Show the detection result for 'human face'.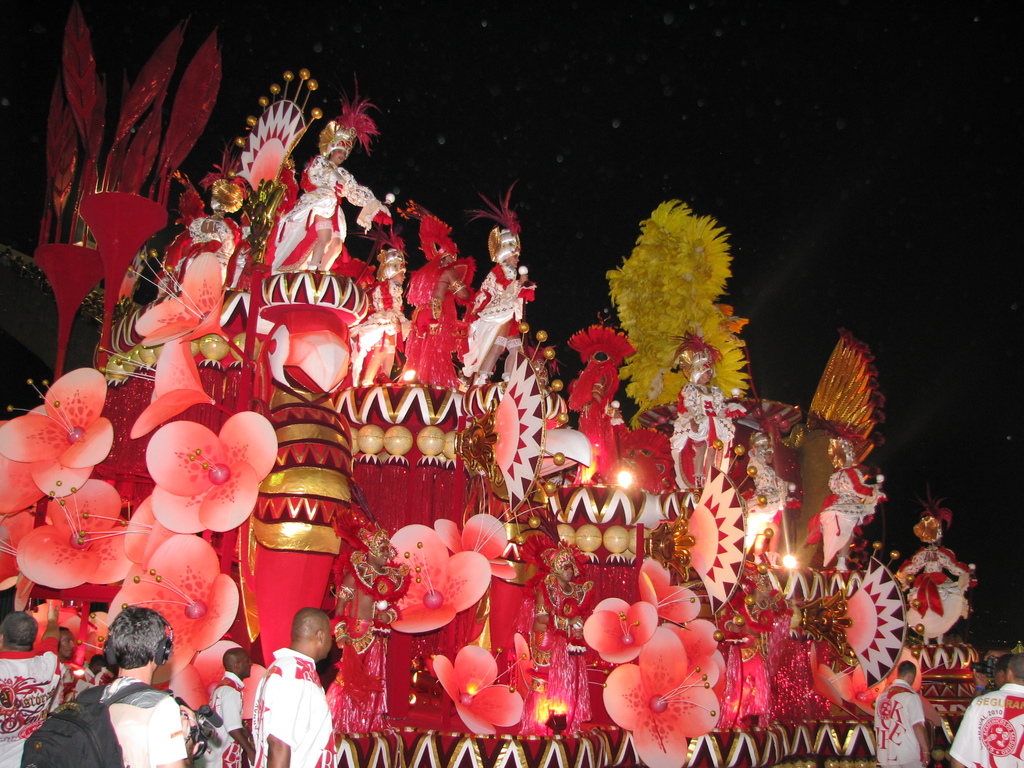
[left=502, top=240, right=518, bottom=265].
